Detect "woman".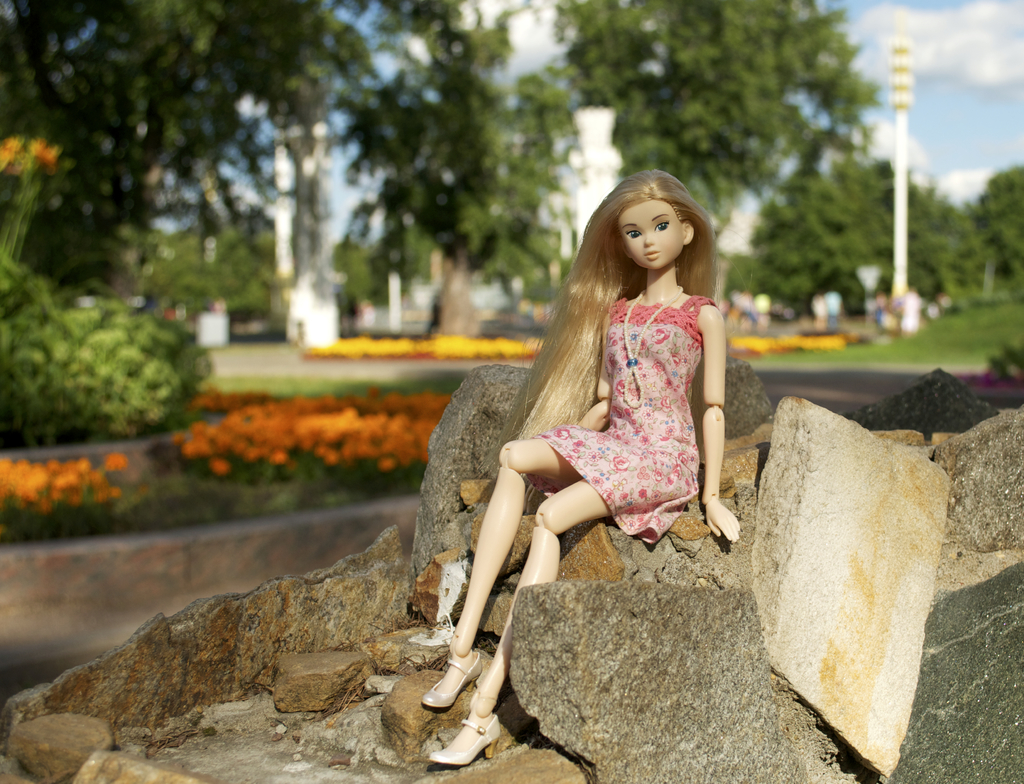
Detected at 401 183 764 750.
